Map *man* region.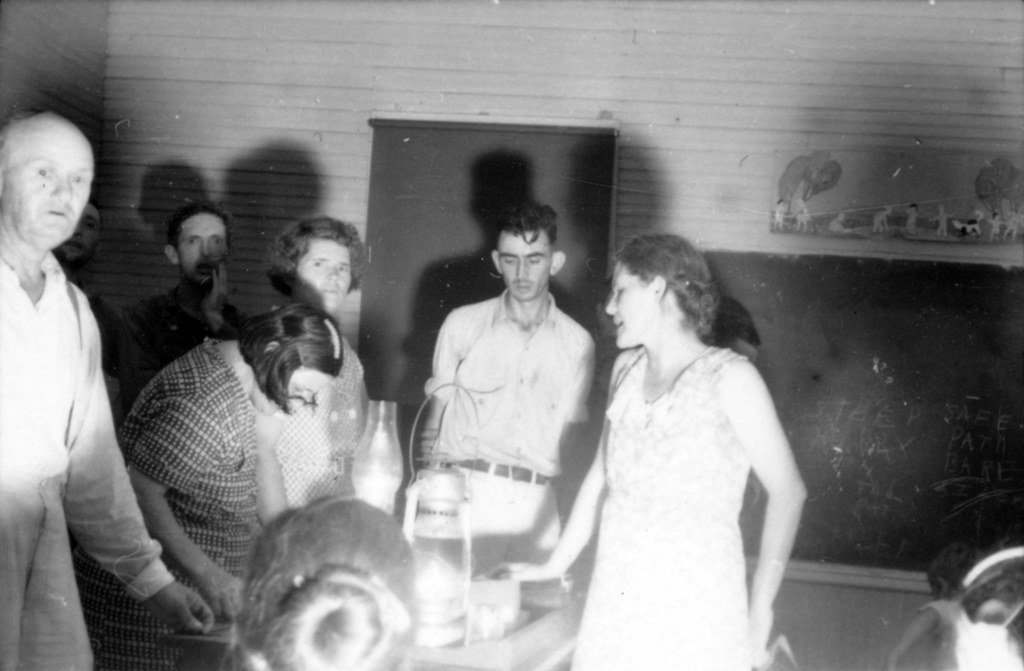
Mapped to crop(123, 204, 269, 401).
